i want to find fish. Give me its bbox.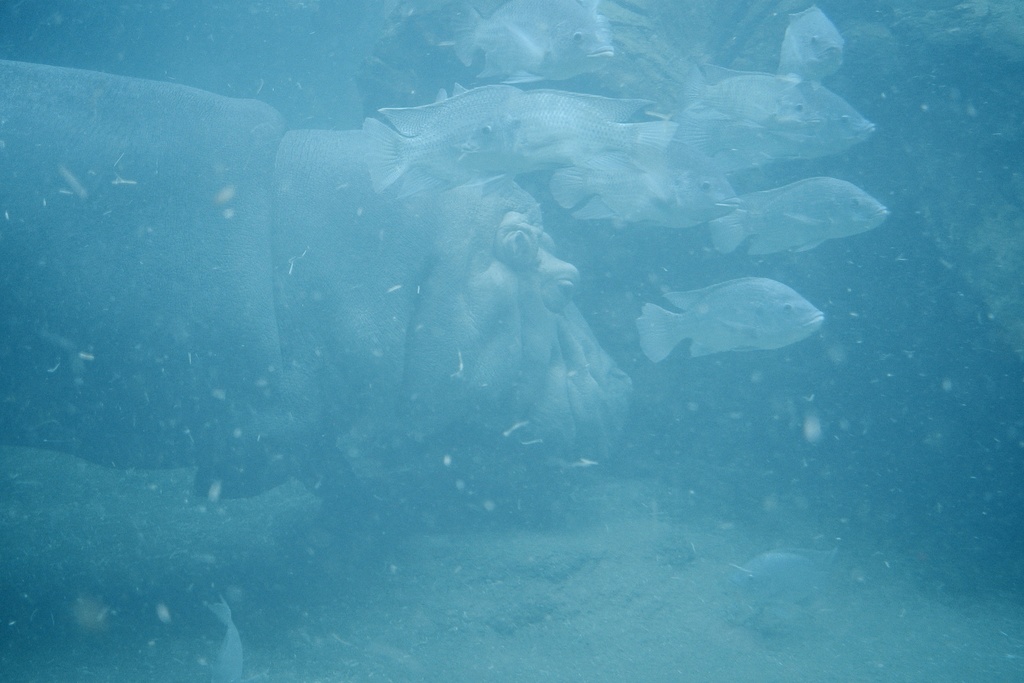
<bbox>712, 177, 883, 258</bbox>.
